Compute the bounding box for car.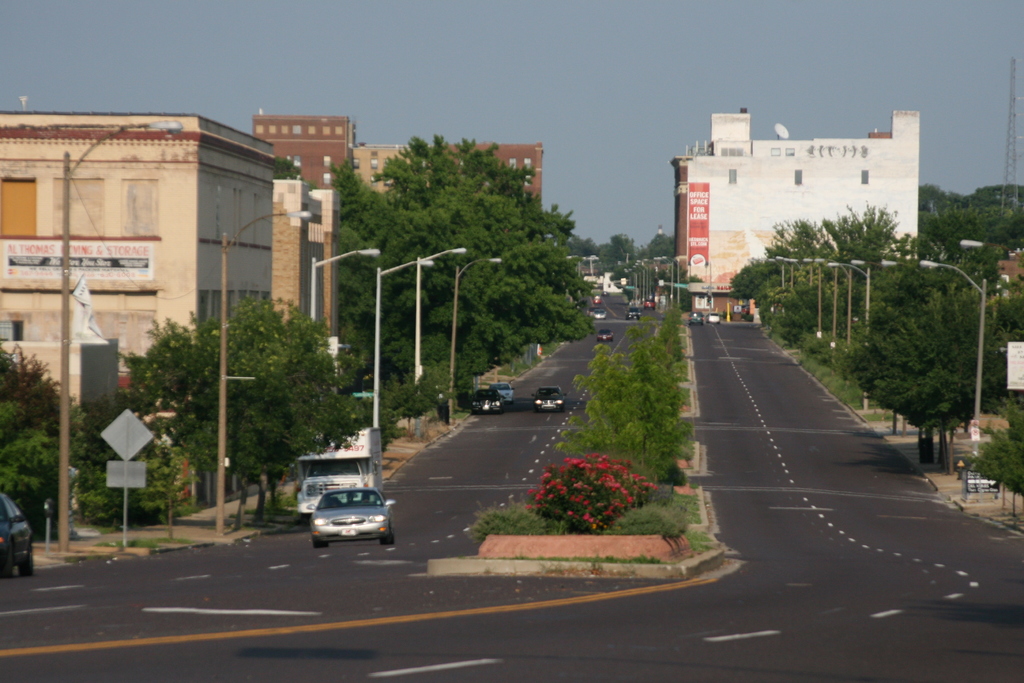
bbox=[312, 465, 399, 547].
